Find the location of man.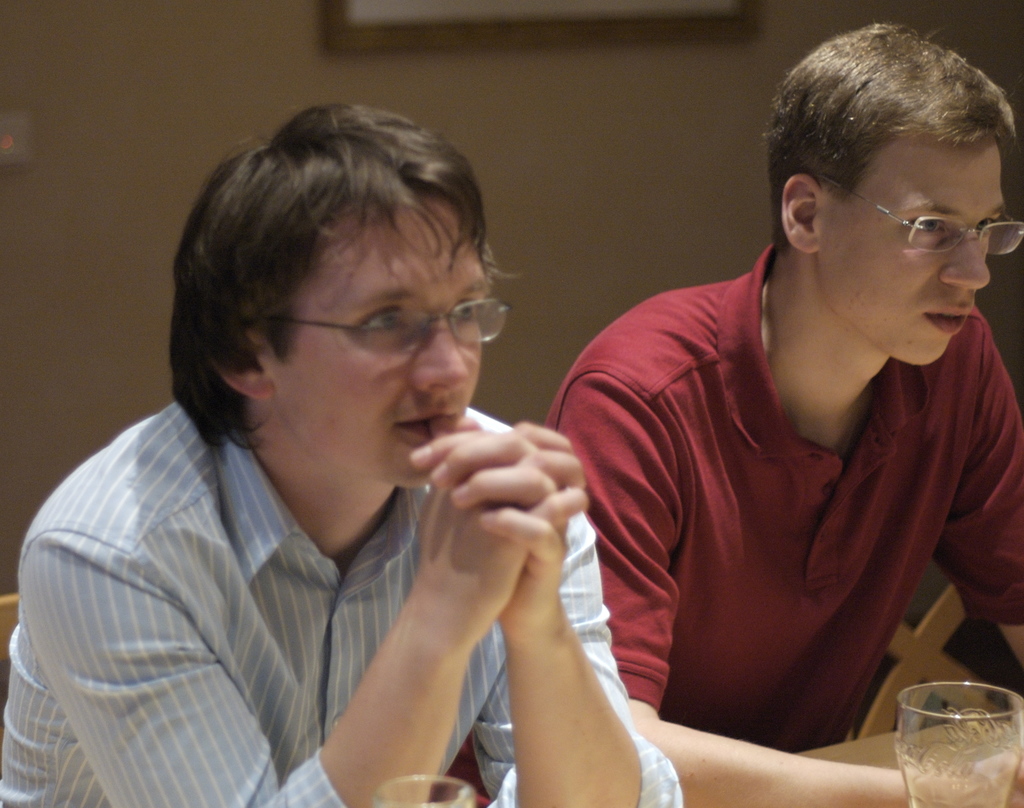
Location: (x1=513, y1=41, x2=1002, y2=791).
